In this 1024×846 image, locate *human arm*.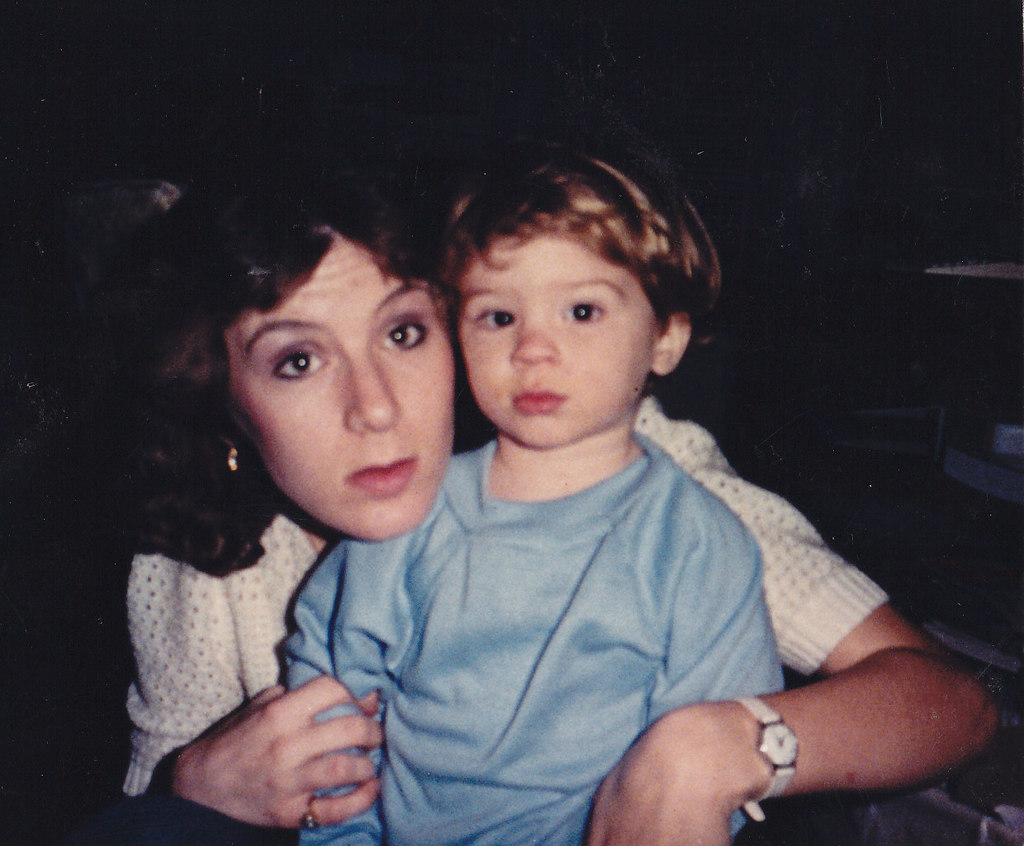
Bounding box: [left=727, top=592, right=994, bottom=825].
